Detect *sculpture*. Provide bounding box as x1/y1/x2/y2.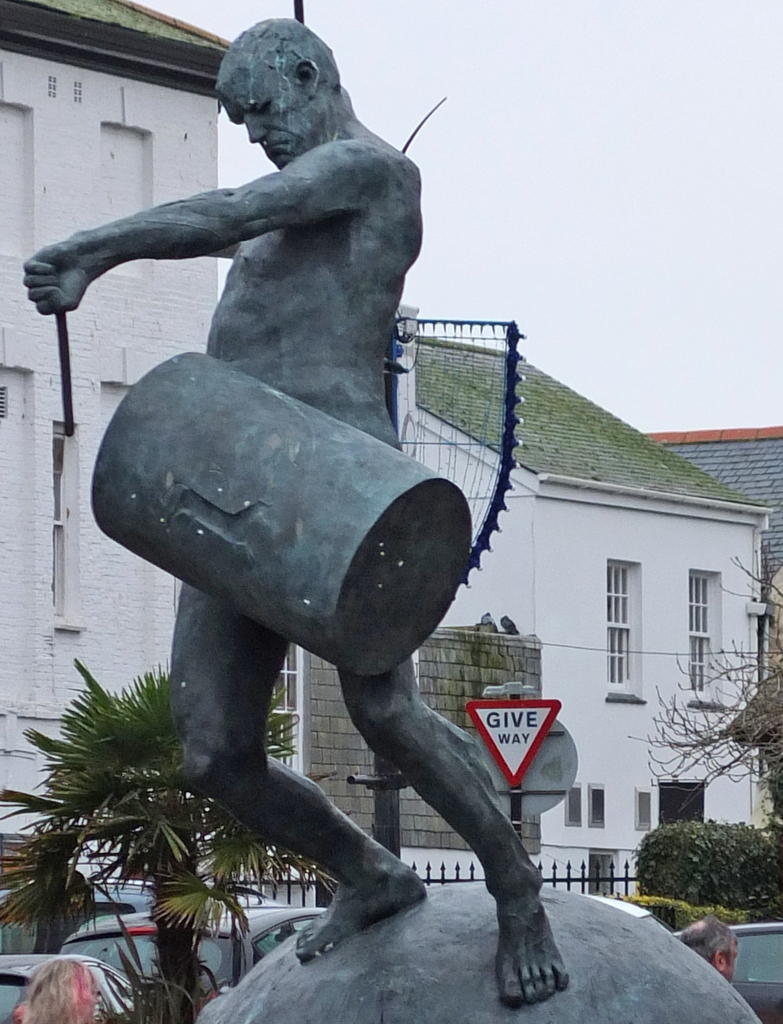
34/50/590/1012.
